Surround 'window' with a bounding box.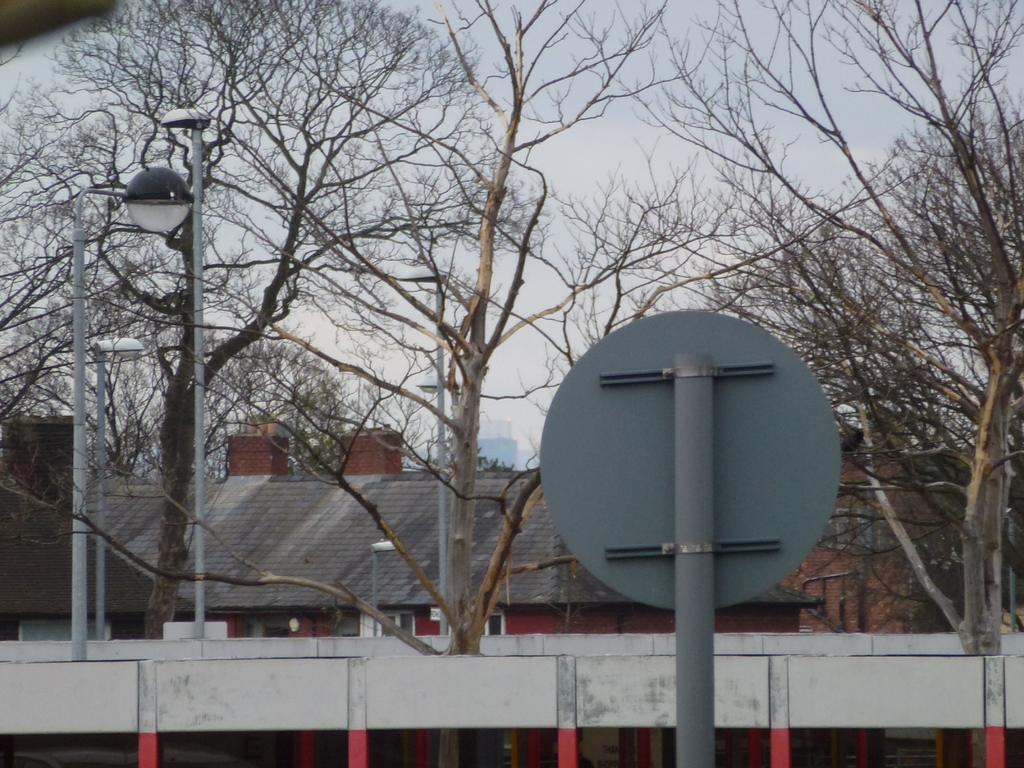
crop(488, 608, 502, 635).
